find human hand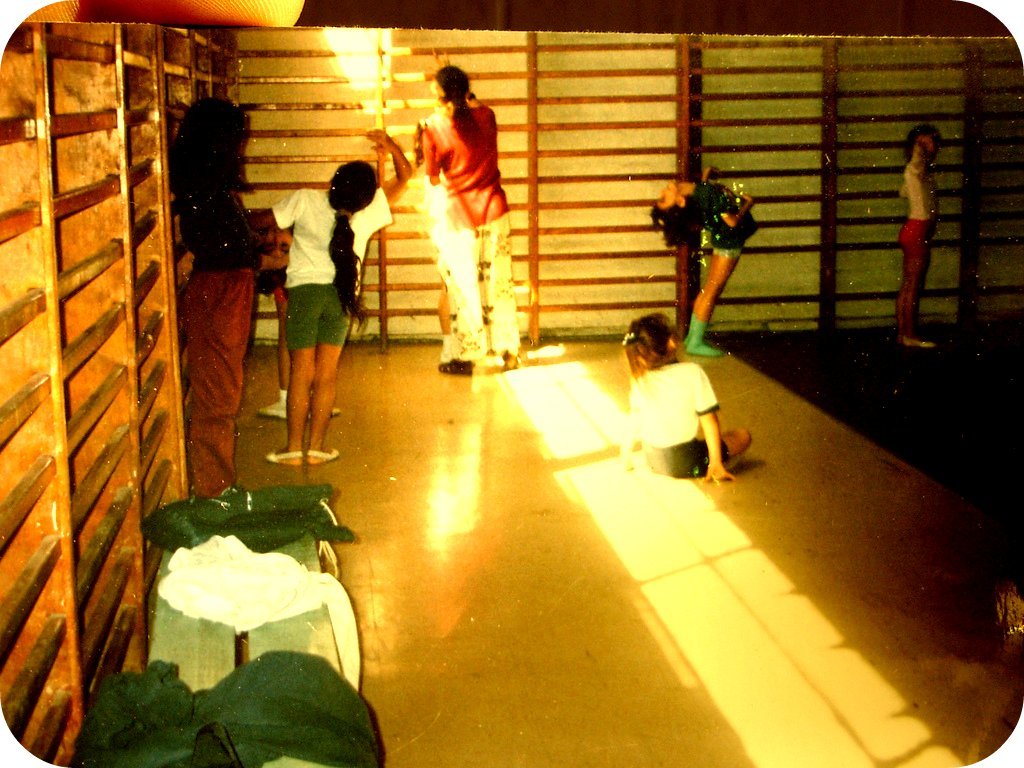
619:453:637:473
